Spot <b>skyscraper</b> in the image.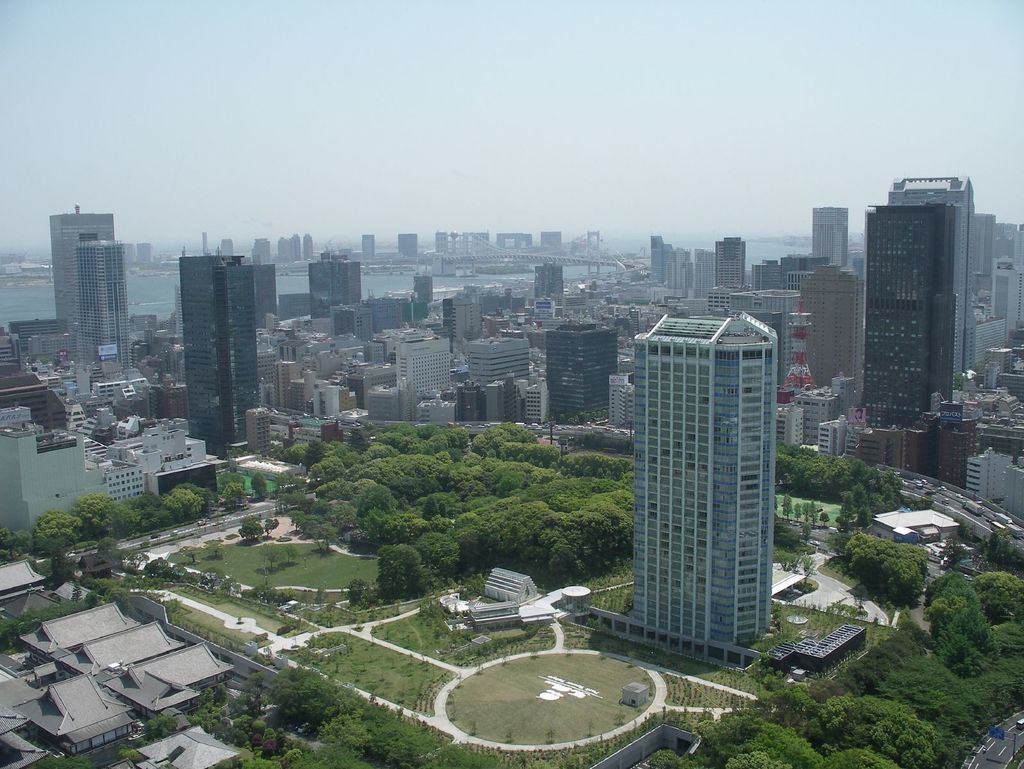
<b>skyscraper</b> found at bbox=(394, 234, 421, 262).
